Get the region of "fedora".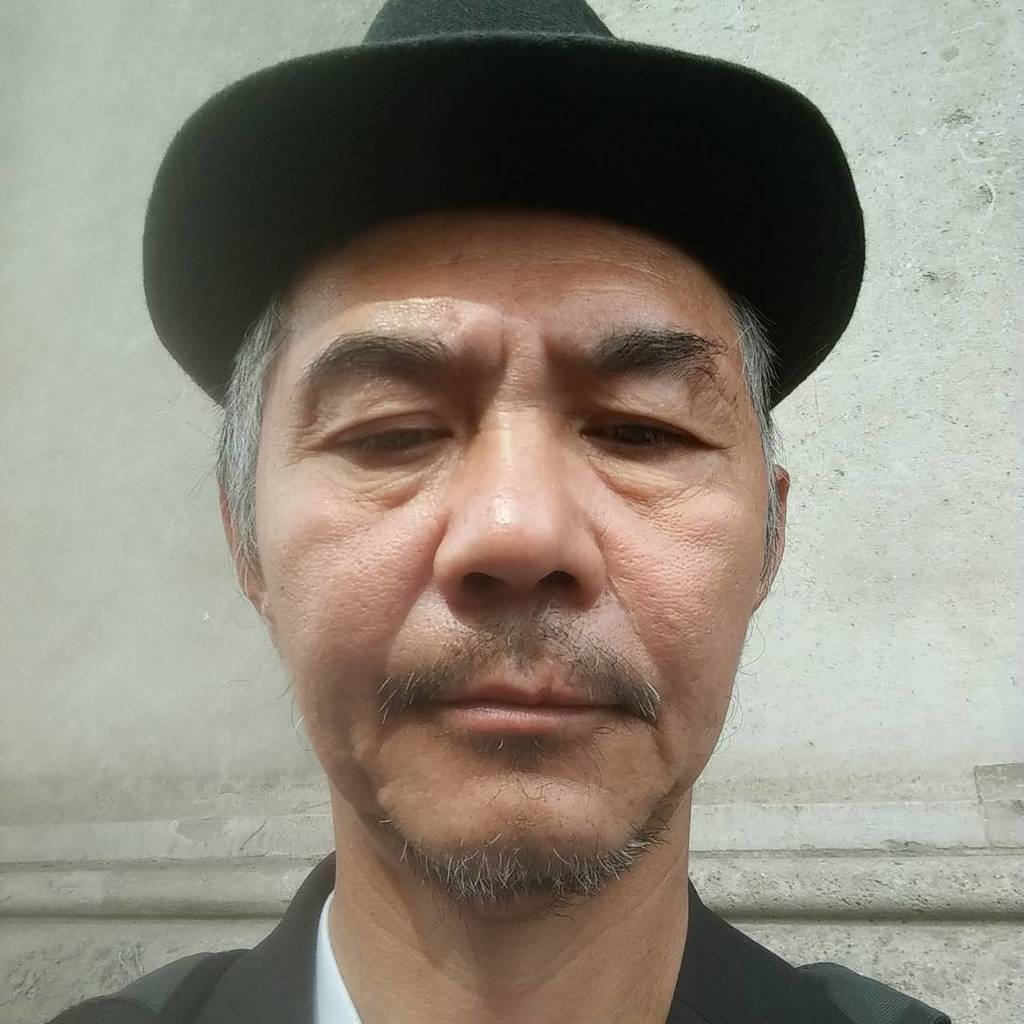
select_region(137, 0, 865, 410).
